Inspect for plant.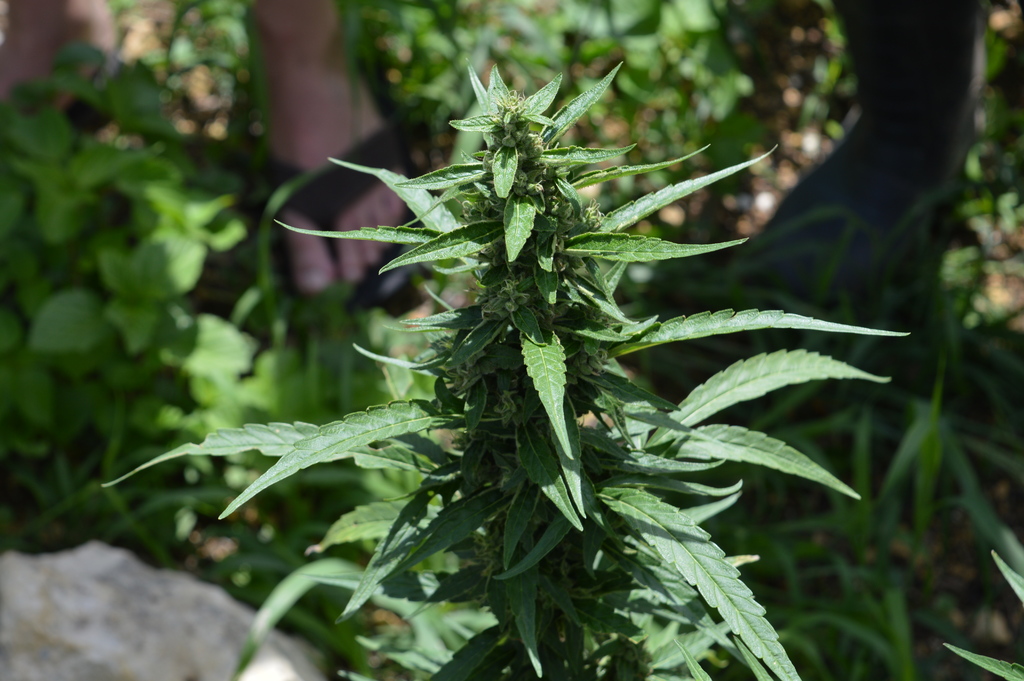
Inspection: 97 62 913 680.
